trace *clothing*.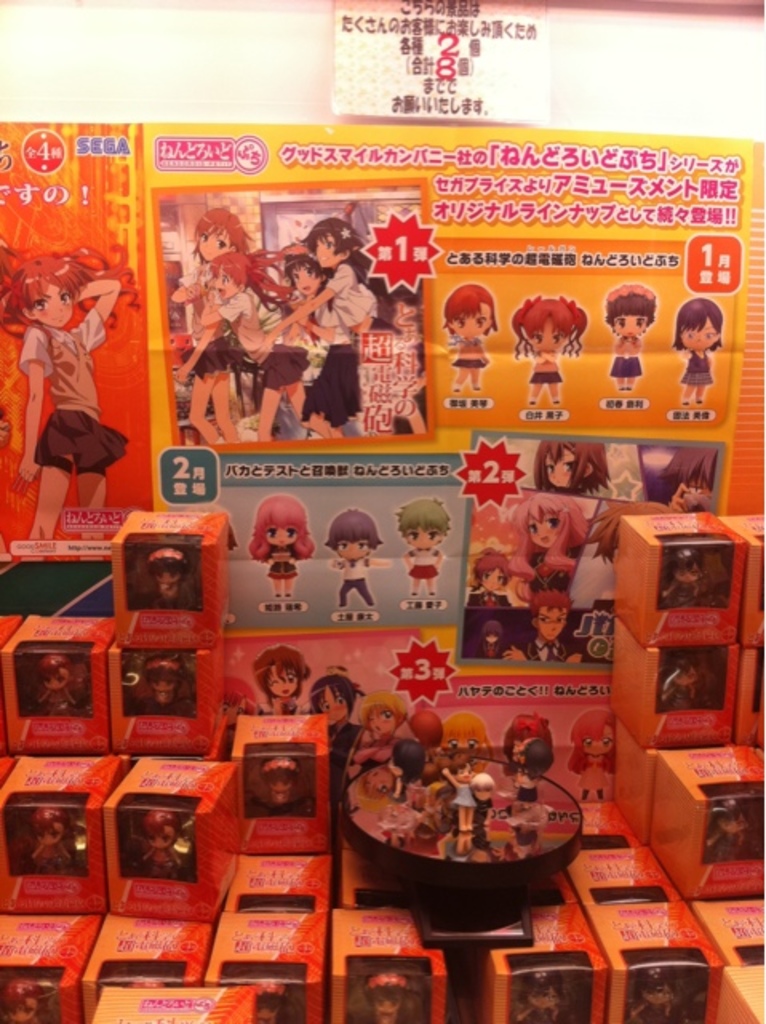
Traced to [left=576, top=754, right=611, bottom=789].
